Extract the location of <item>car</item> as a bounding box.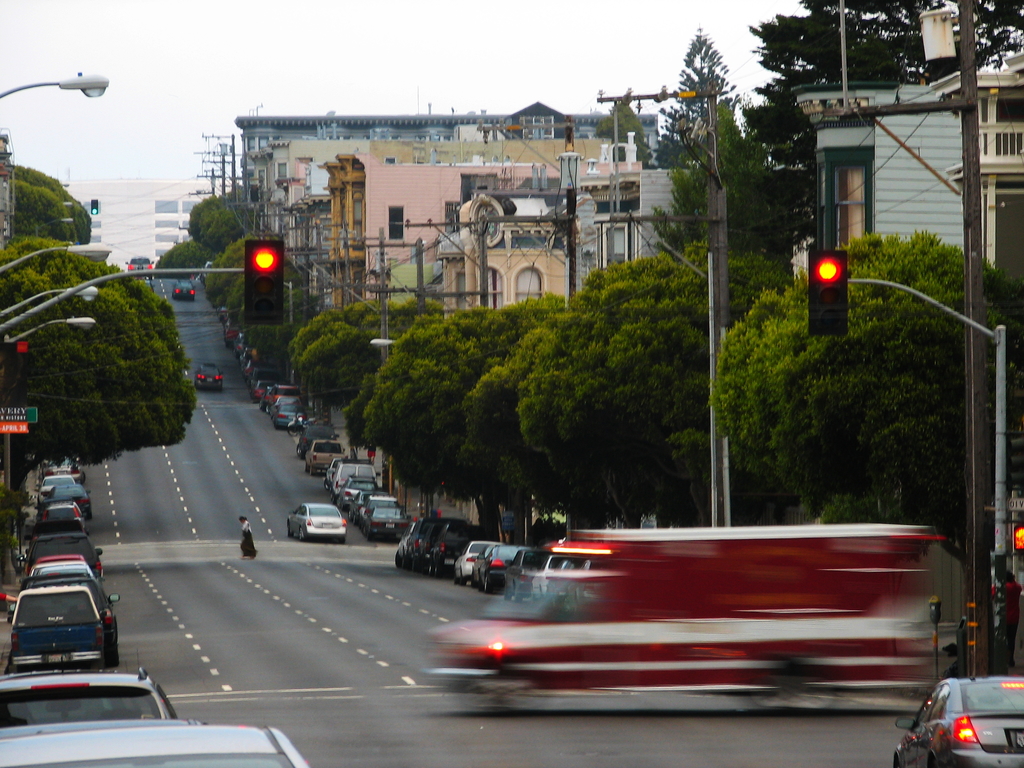
[127,253,154,278].
